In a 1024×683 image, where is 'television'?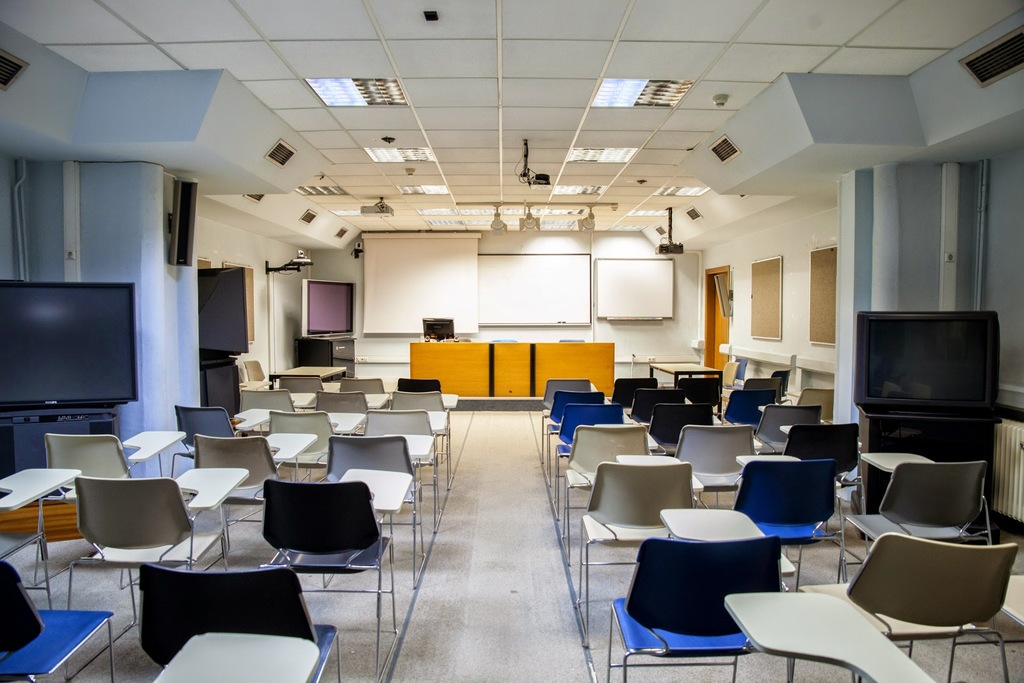
bbox=[850, 309, 1001, 414].
